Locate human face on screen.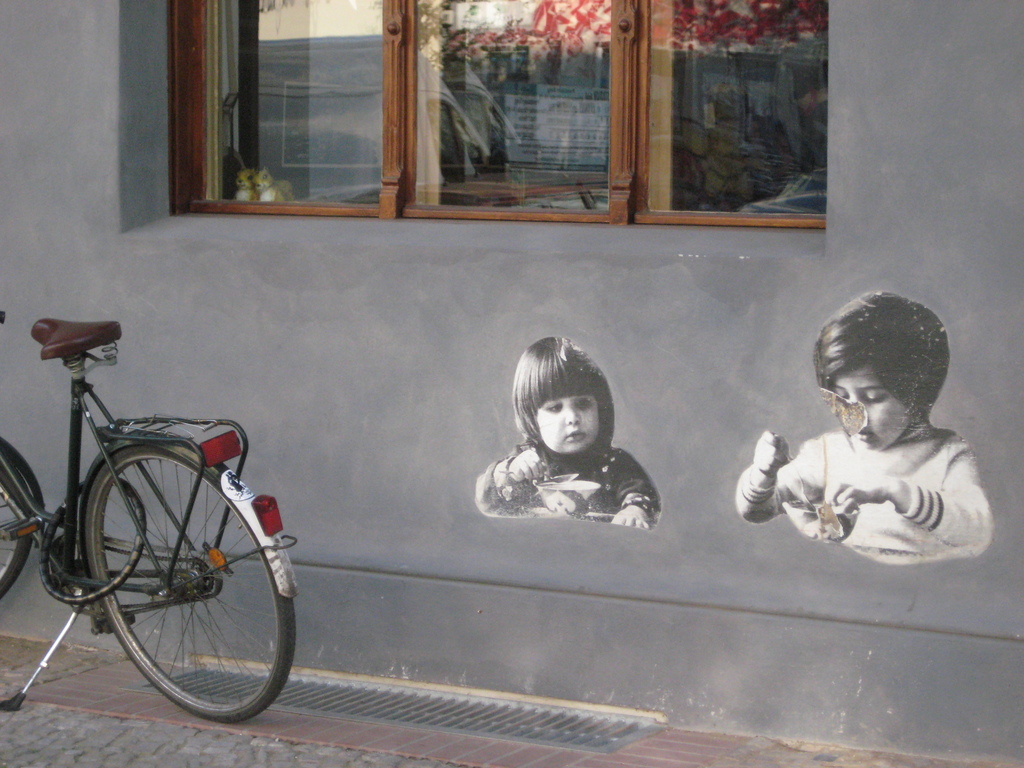
On screen at pyautogui.locateOnScreen(836, 364, 908, 449).
